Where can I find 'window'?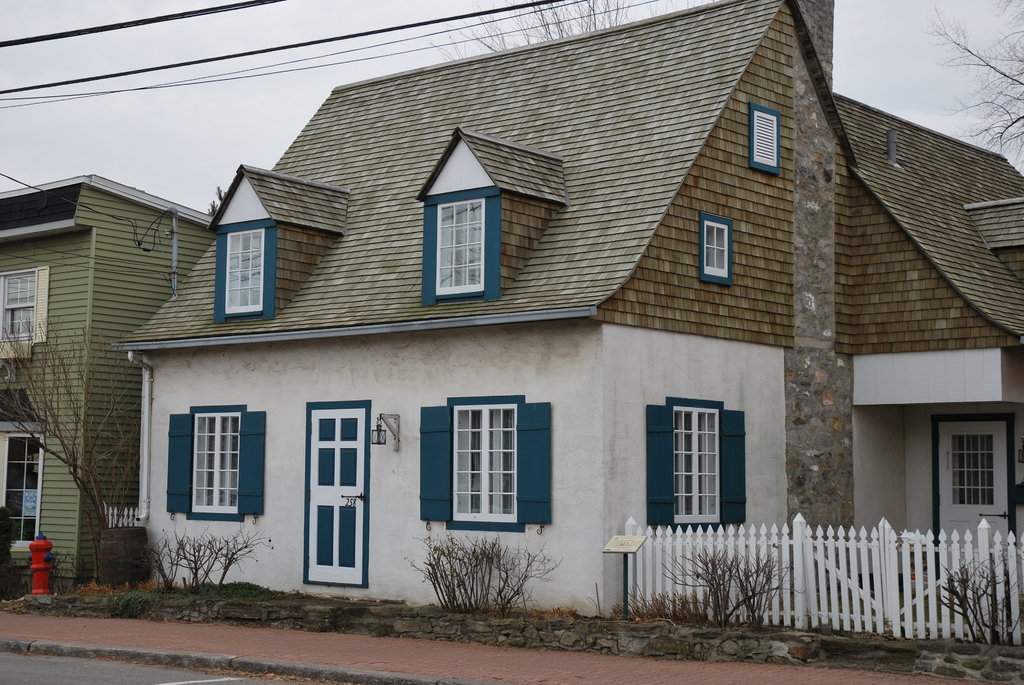
You can find it at [949,432,999,513].
